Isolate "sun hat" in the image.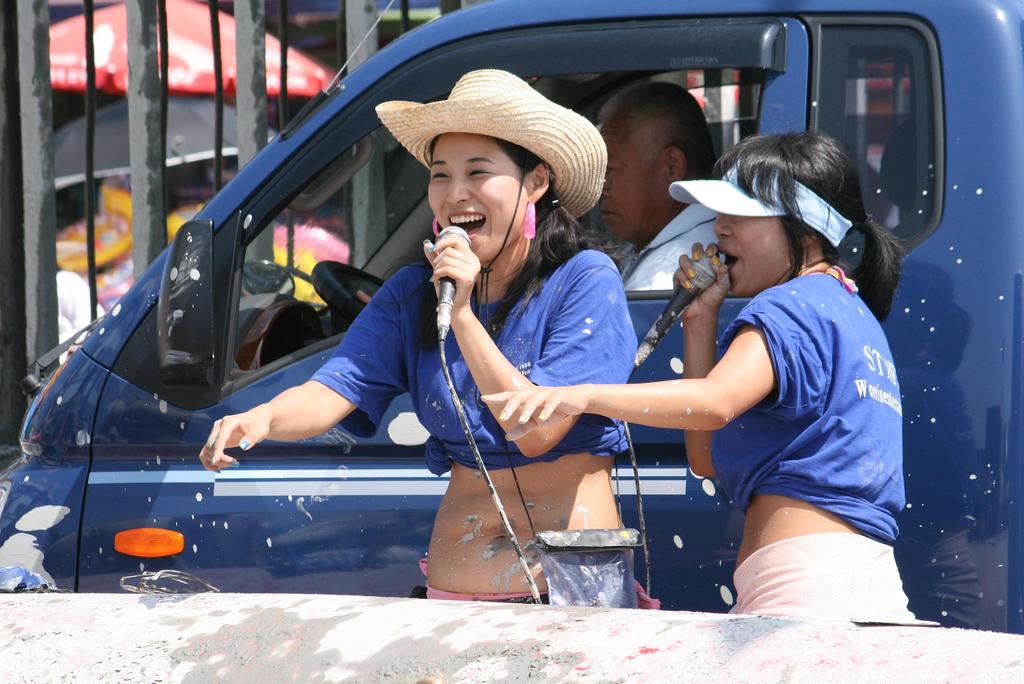
Isolated region: rect(373, 63, 604, 224).
